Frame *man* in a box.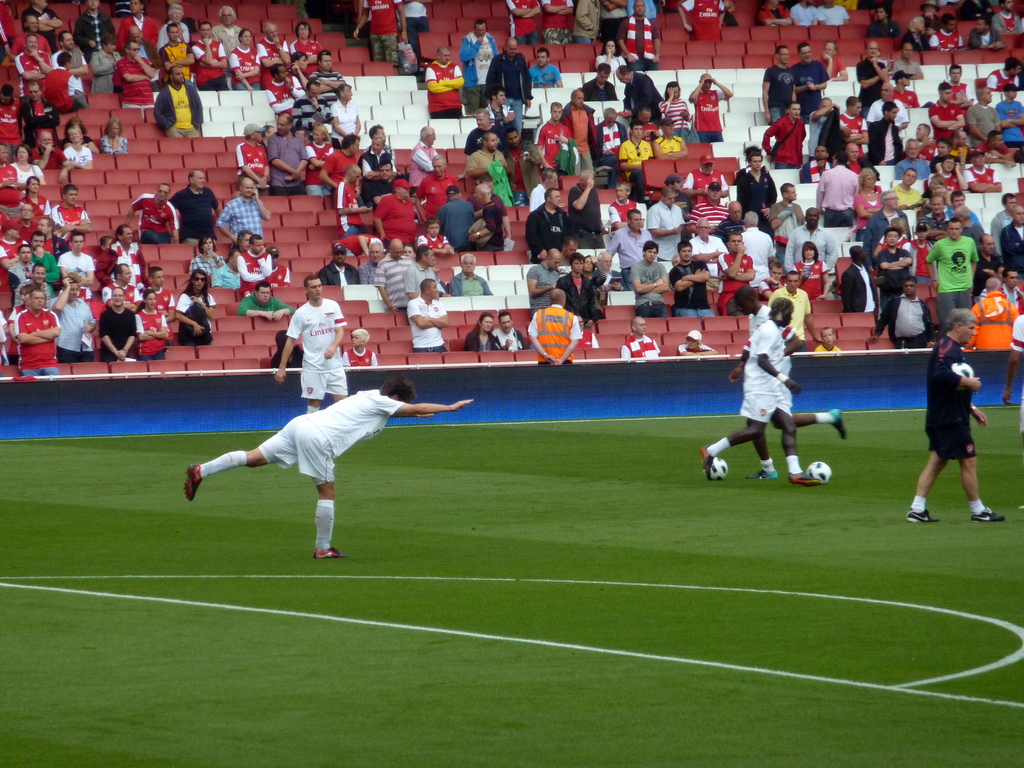
x1=539, y1=0, x2=577, y2=40.
